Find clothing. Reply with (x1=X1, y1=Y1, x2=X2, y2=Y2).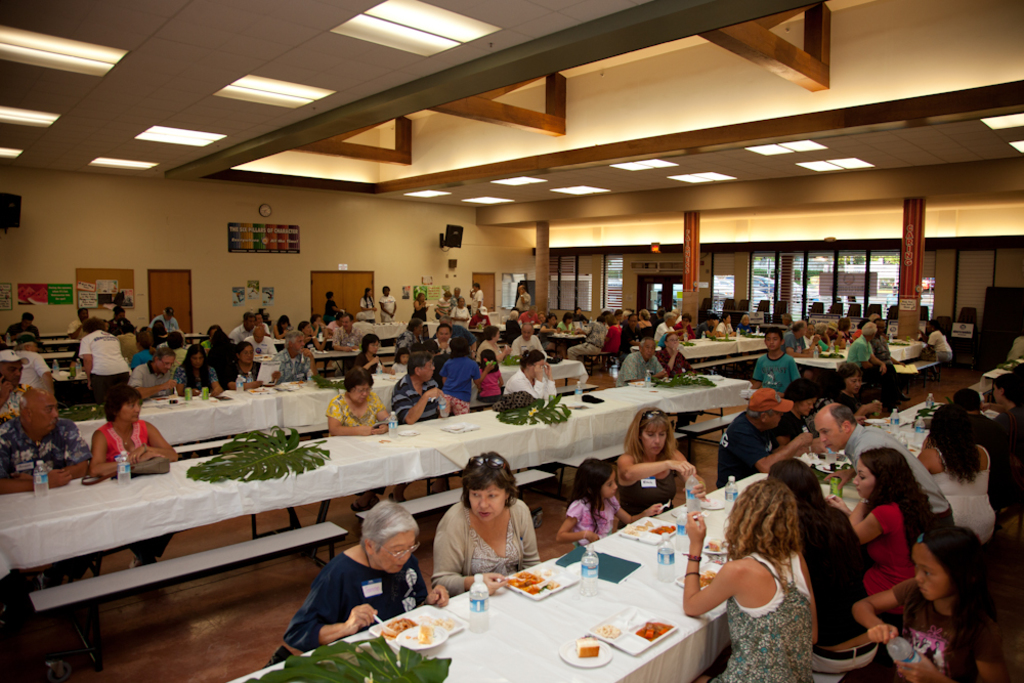
(x1=774, y1=409, x2=816, y2=445).
